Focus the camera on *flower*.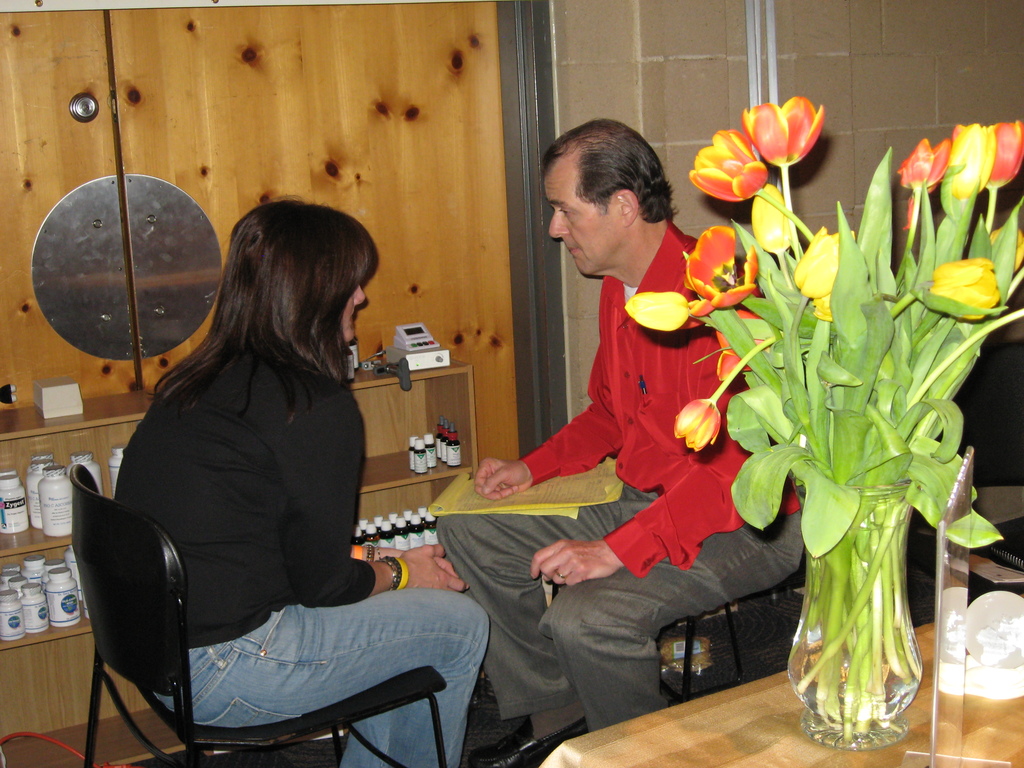
Focus region: region(898, 139, 957, 230).
